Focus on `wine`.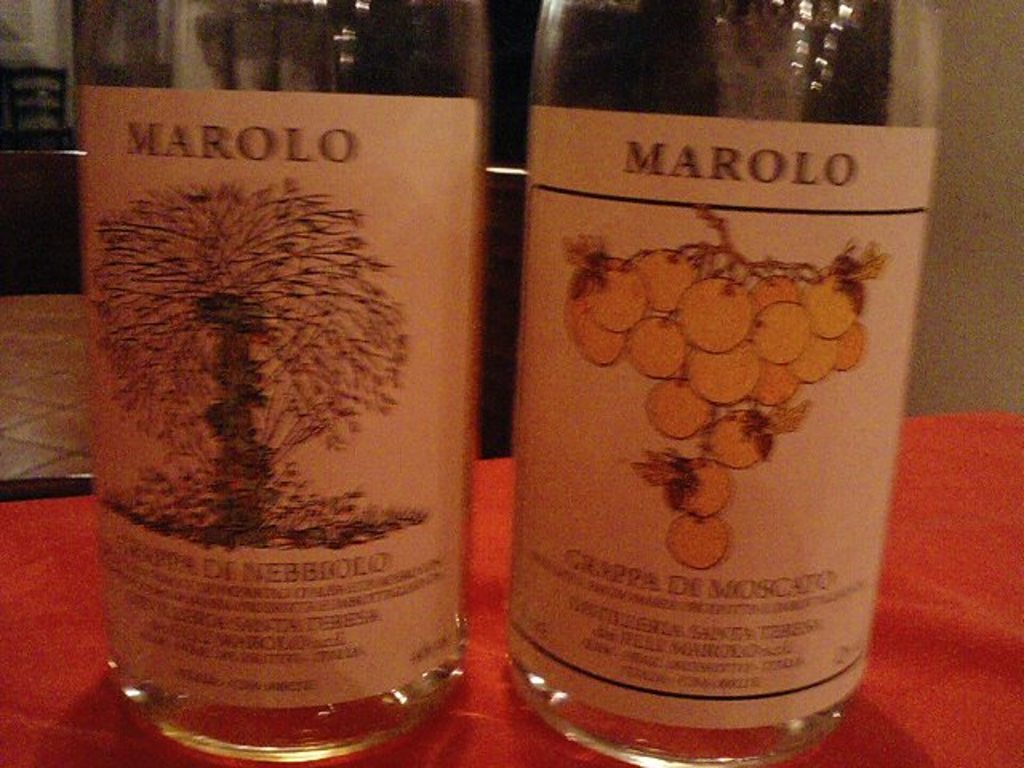
Focused at bbox=(520, 0, 952, 766).
